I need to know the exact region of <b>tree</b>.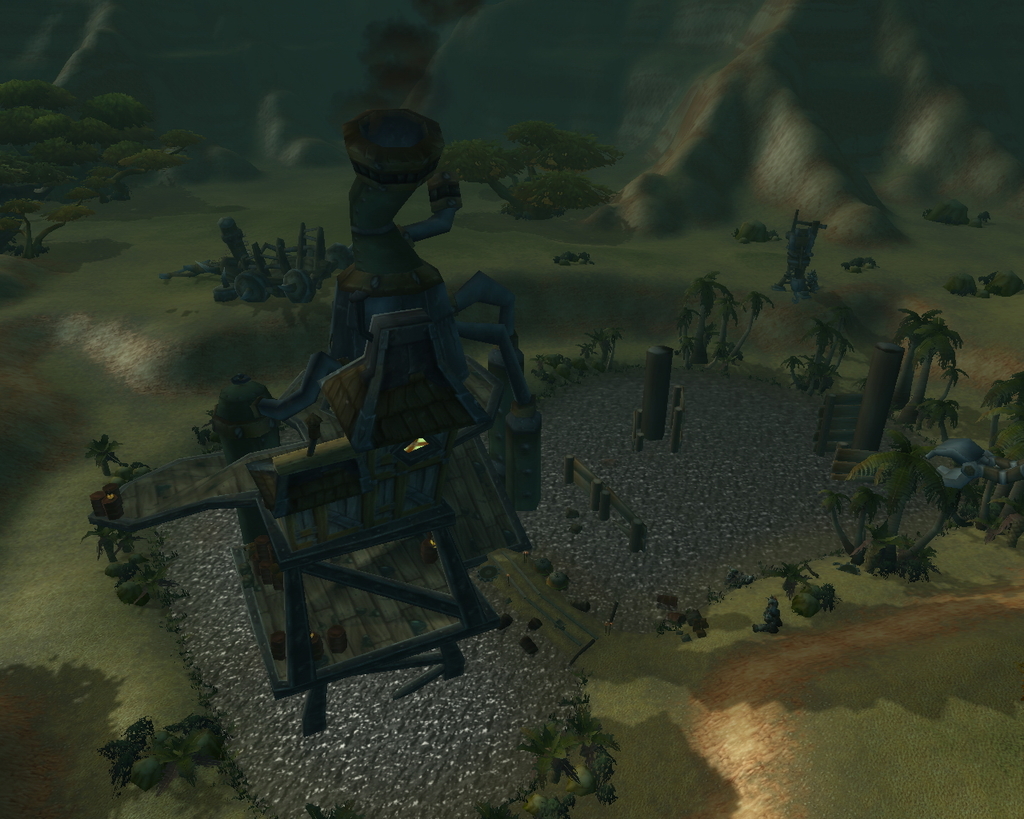
Region: <bbox>131, 711, 222, 795</bbox>.
